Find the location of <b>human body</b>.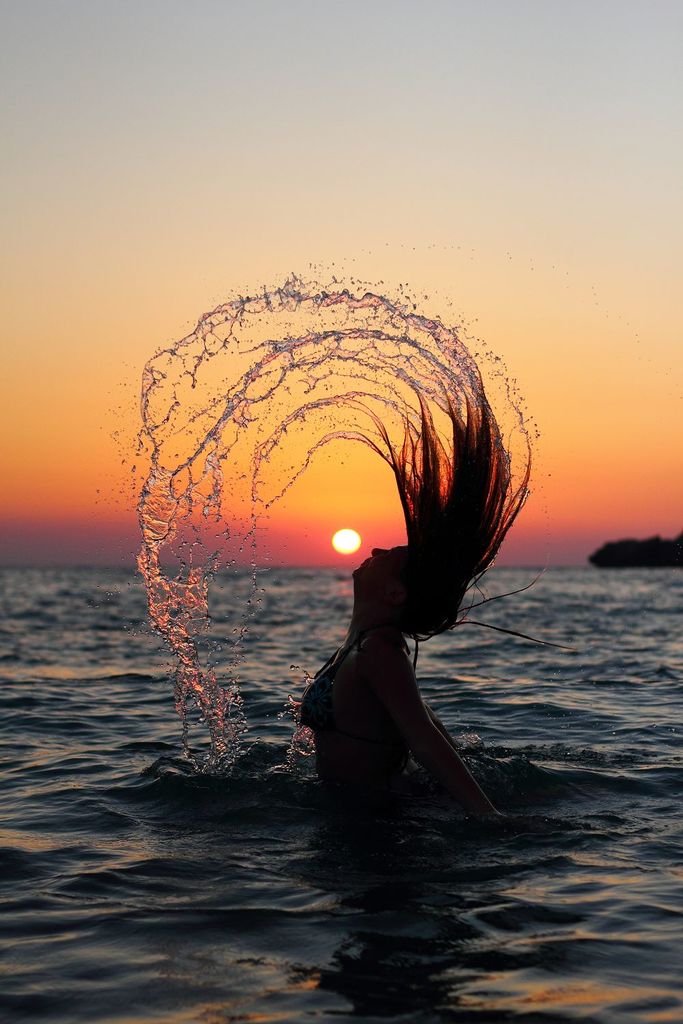
Location: locate(289, 389, 527, 831).
